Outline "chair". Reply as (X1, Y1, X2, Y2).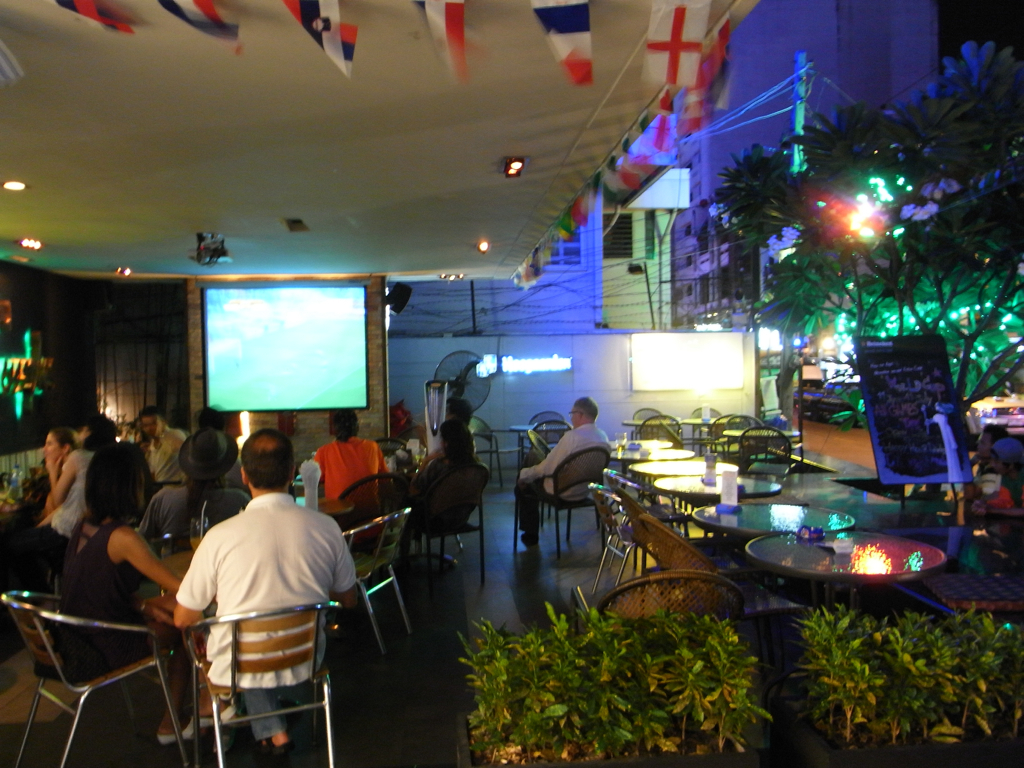
(610, 484, 716, 573).
